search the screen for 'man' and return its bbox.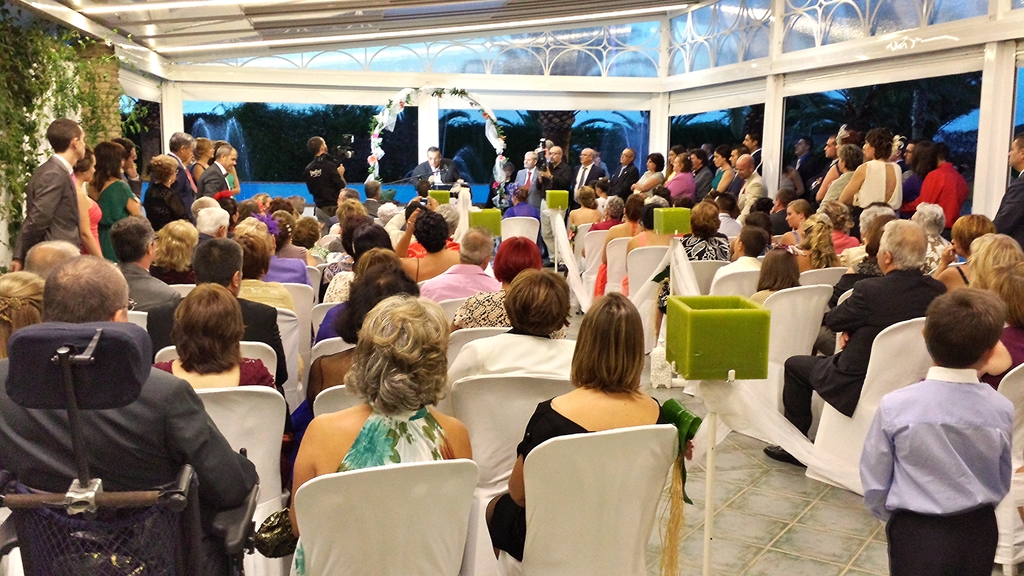
Found: l=147, t=239, r=290, b=413.
